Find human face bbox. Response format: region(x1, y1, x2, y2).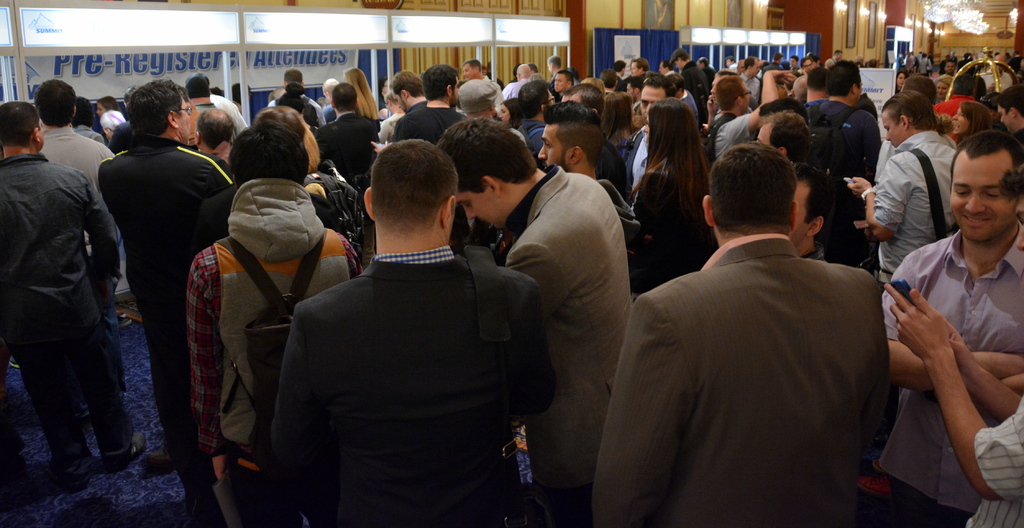
region(880, 113, 906, 144).
